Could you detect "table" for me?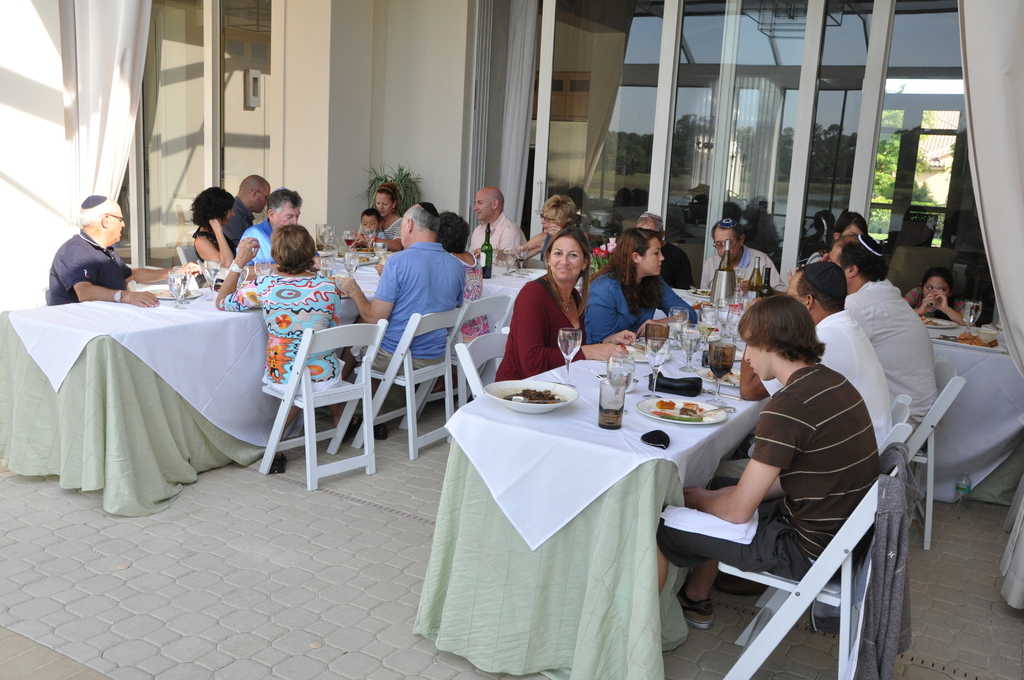
Detection result: 0,260,376,517.
